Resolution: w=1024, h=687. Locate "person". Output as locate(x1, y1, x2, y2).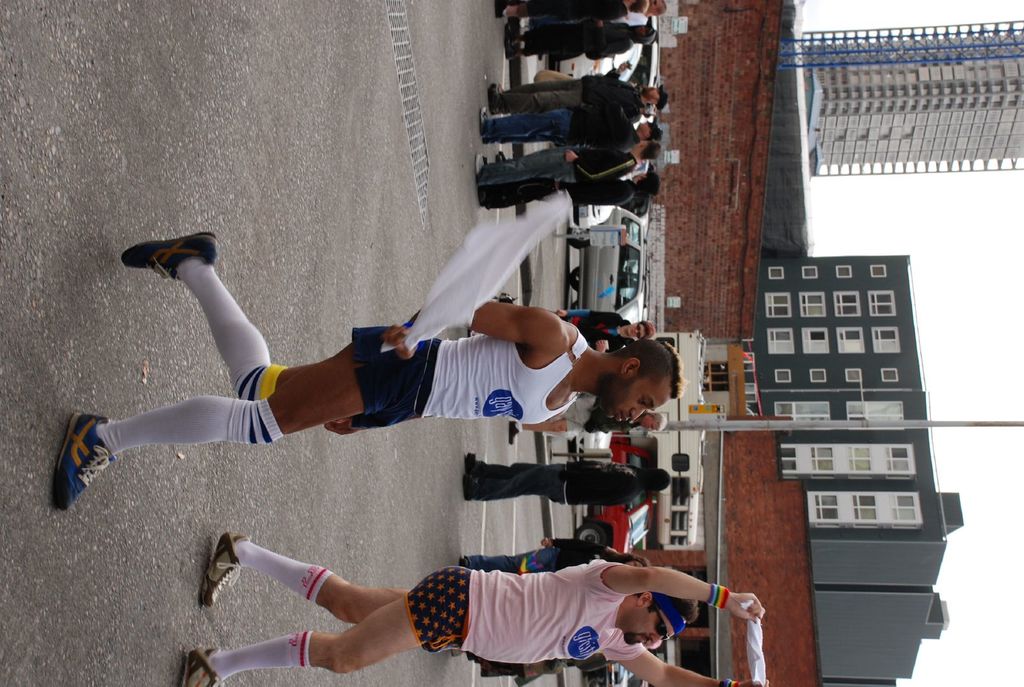
locate(76, 223, 561, 516).
